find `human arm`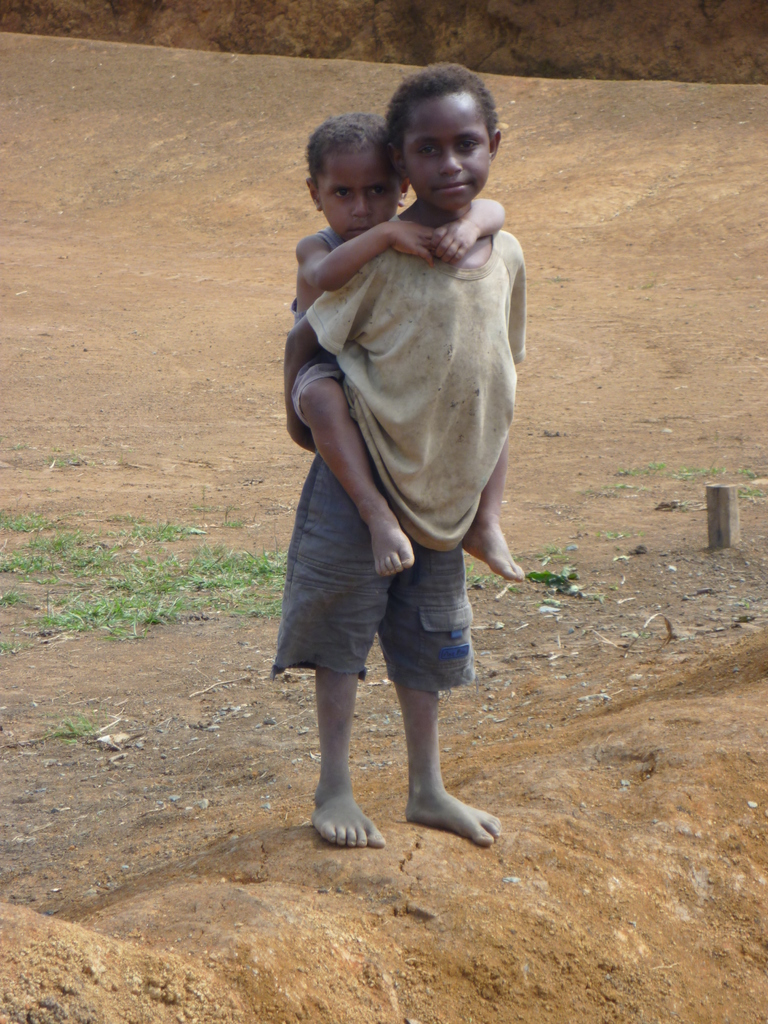
bbox=[288, 230, 442, 291]
